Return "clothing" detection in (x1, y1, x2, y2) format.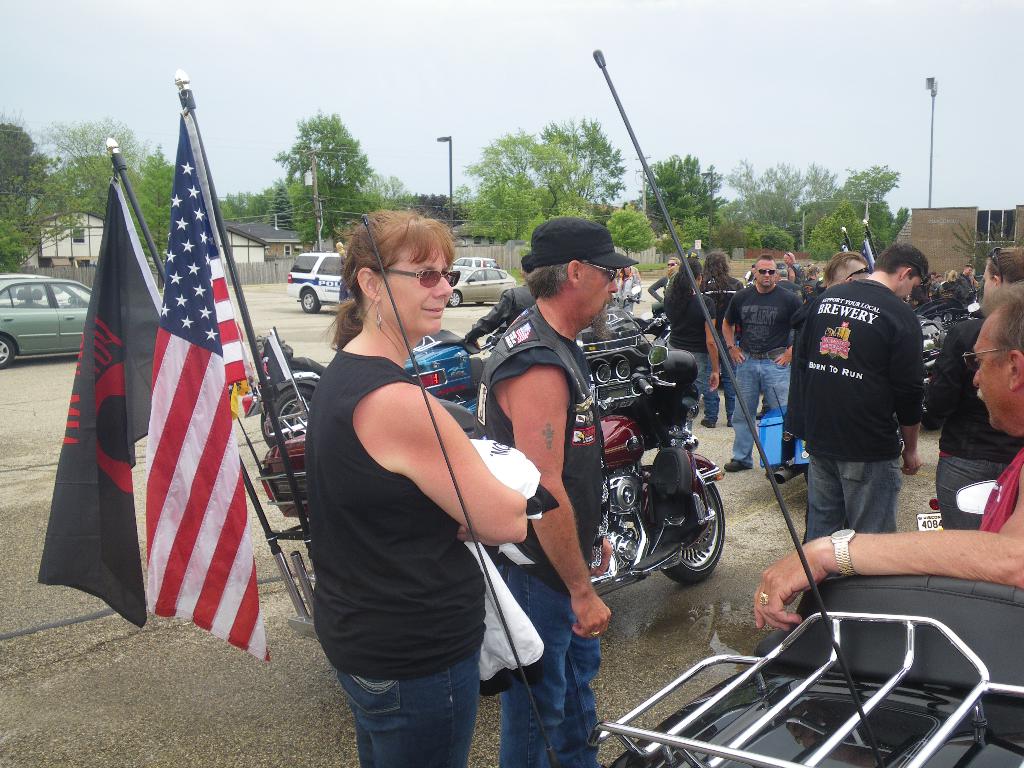
(697, 276, 742, 413).
